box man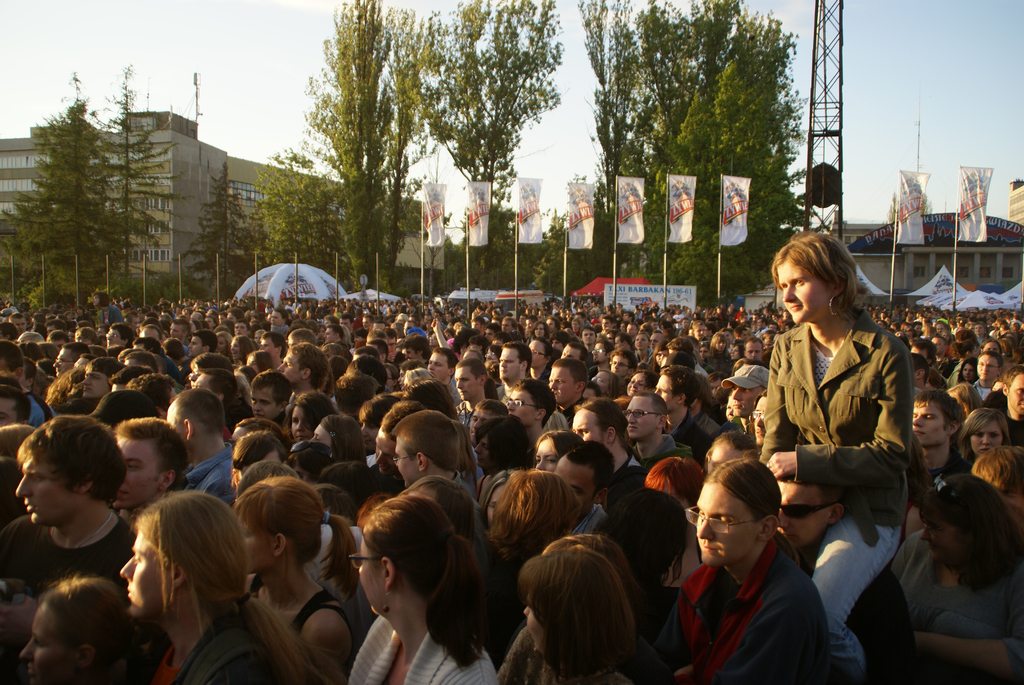
BBox(621, 393, 694, 470)
